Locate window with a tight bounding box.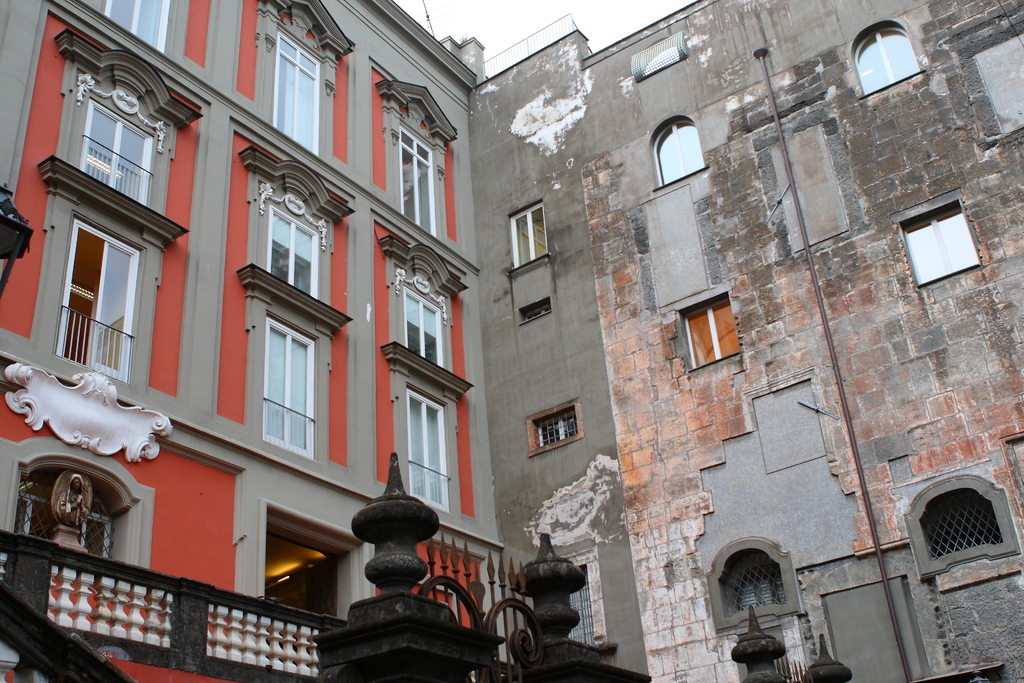
l=680, t=290, r=735, b=370.
